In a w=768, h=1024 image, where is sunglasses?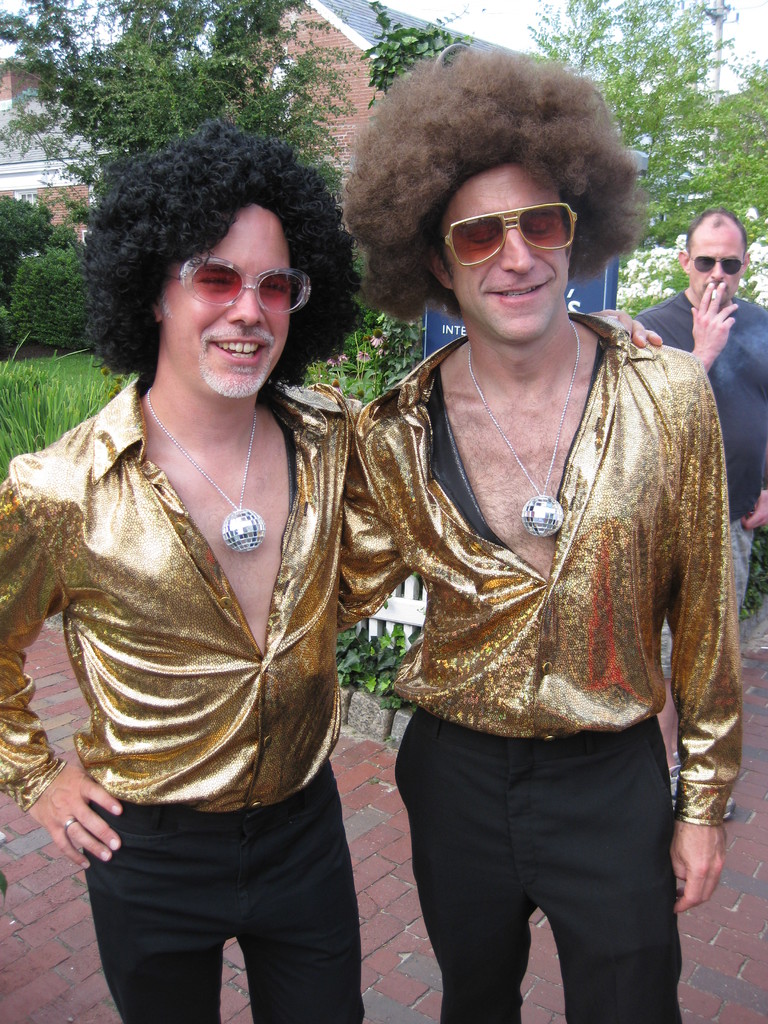
687,253,747,276.
